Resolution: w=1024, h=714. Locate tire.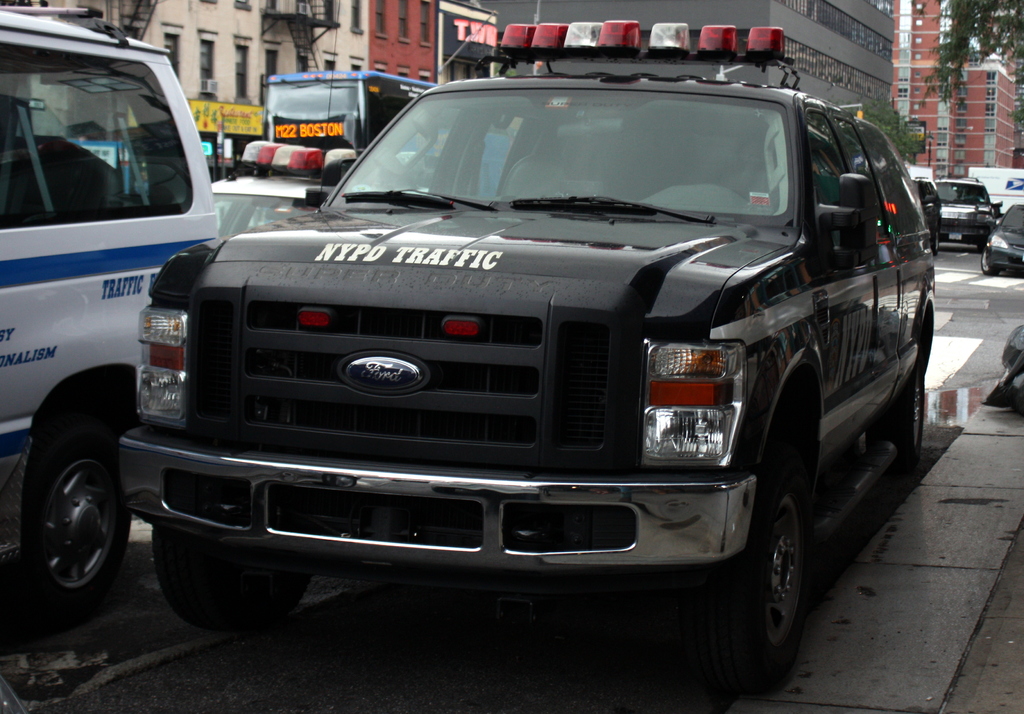
crop(979, 248, 1002, 278).
